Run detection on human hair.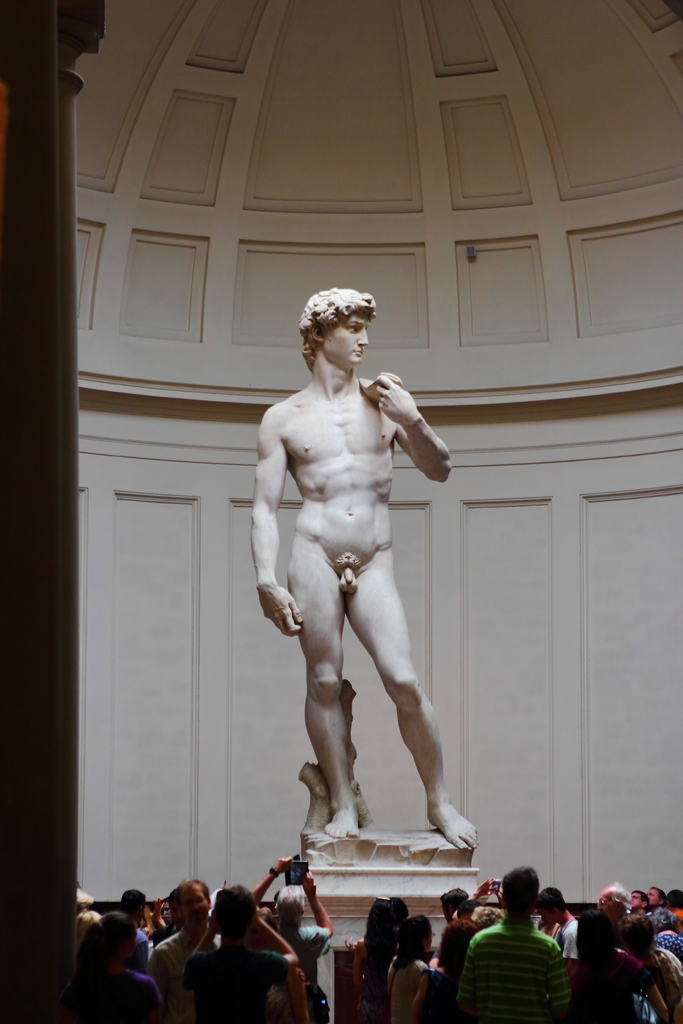
Result: x1=499 y1=865 x2=538 y2=913.
